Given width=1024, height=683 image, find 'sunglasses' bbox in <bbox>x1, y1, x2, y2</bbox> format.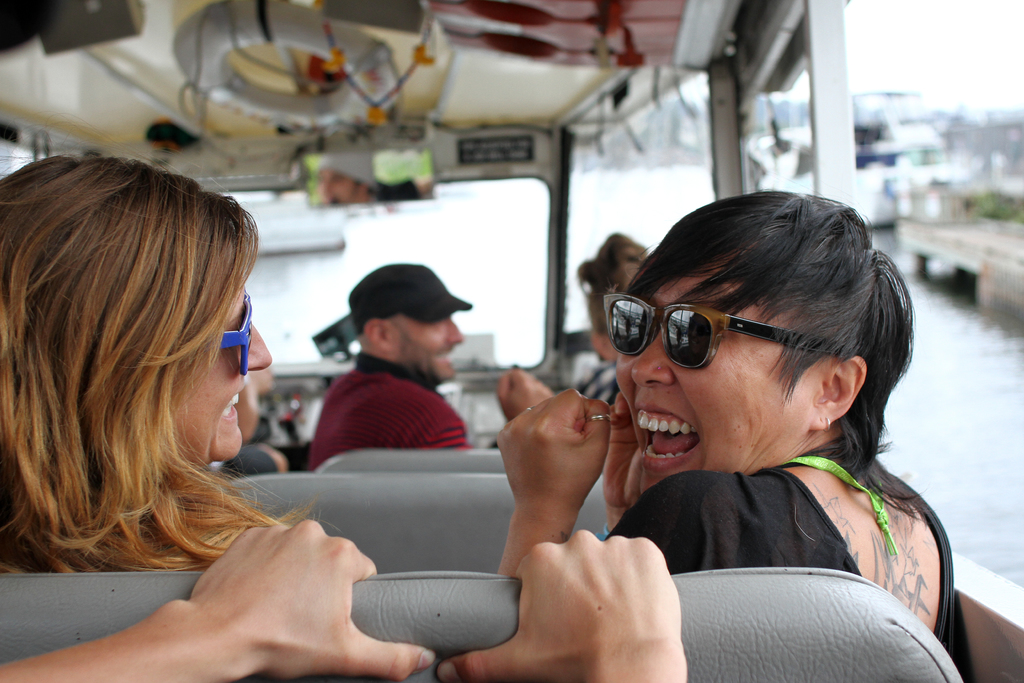
<bbox>604, 292, 838, 368</bbox>.
